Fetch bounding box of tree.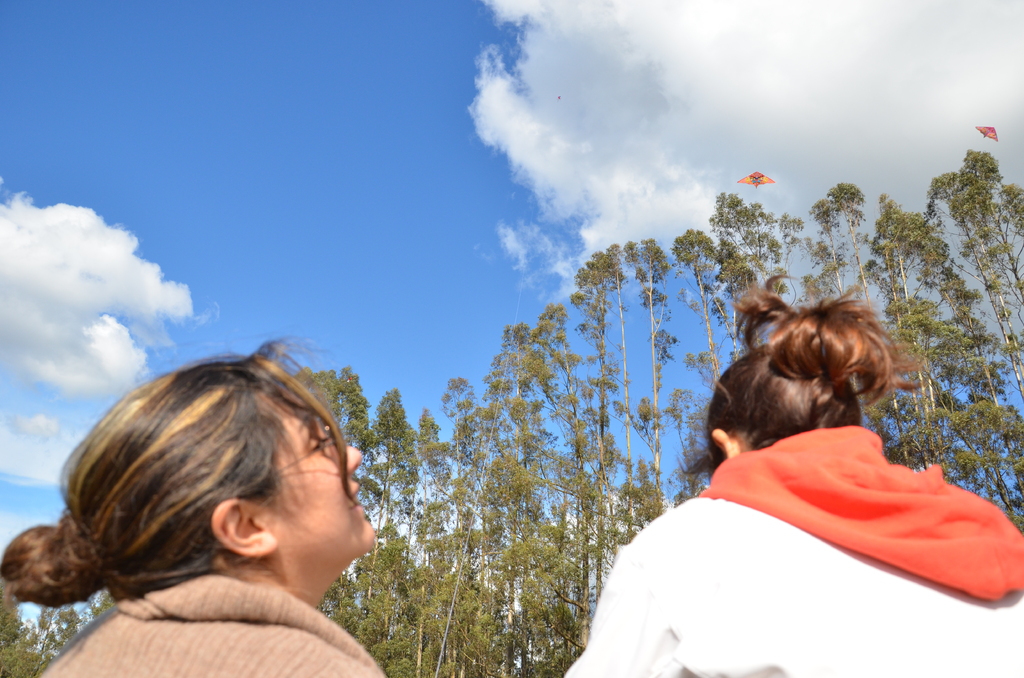
Bbox: x1=669, y1=220, x2=716, y2=505.
